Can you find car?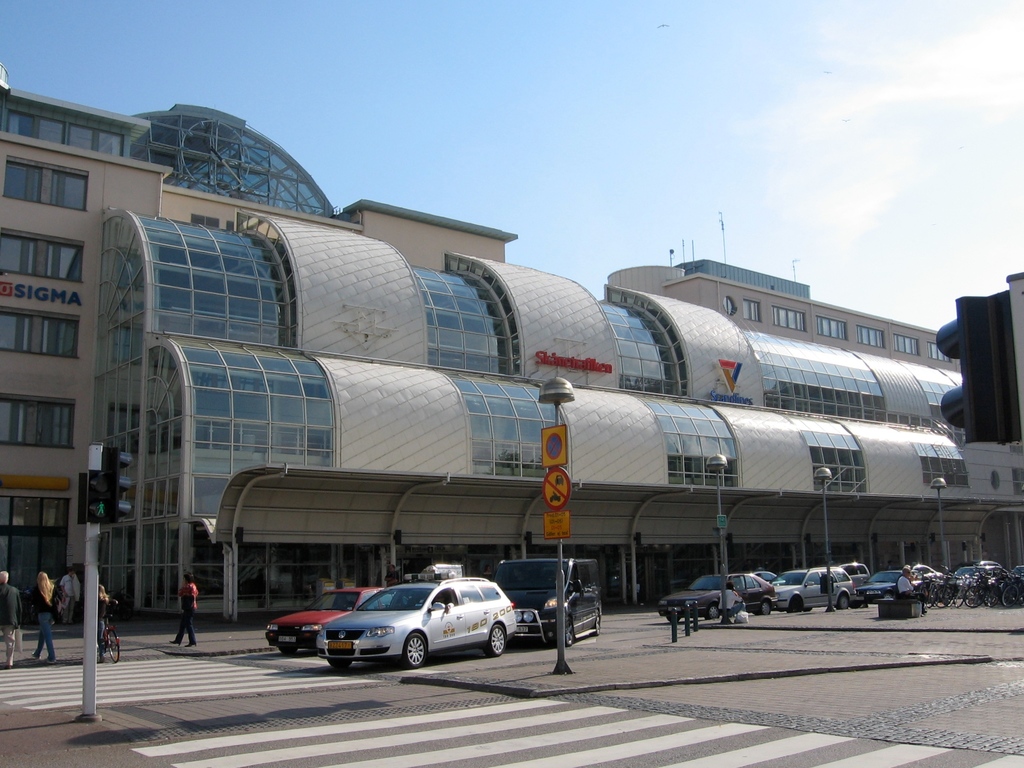
Yes, bounding box: 1010:564:1023:577.
